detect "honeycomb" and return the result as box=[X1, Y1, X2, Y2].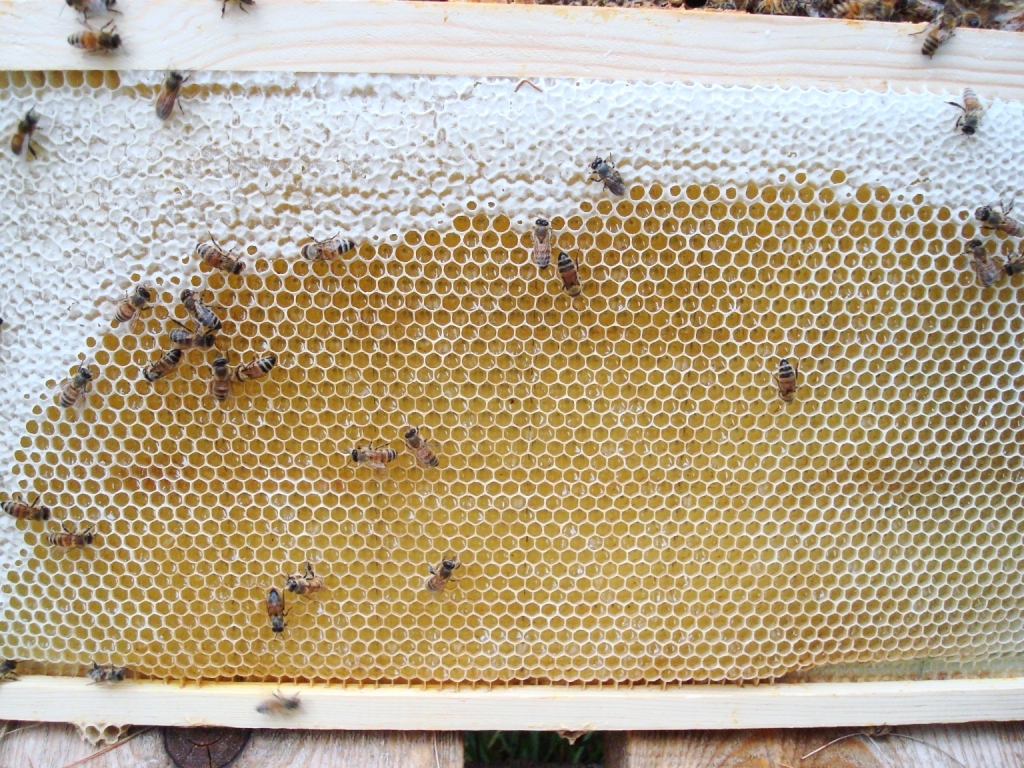
box=[1, 76, 1023, 688].
